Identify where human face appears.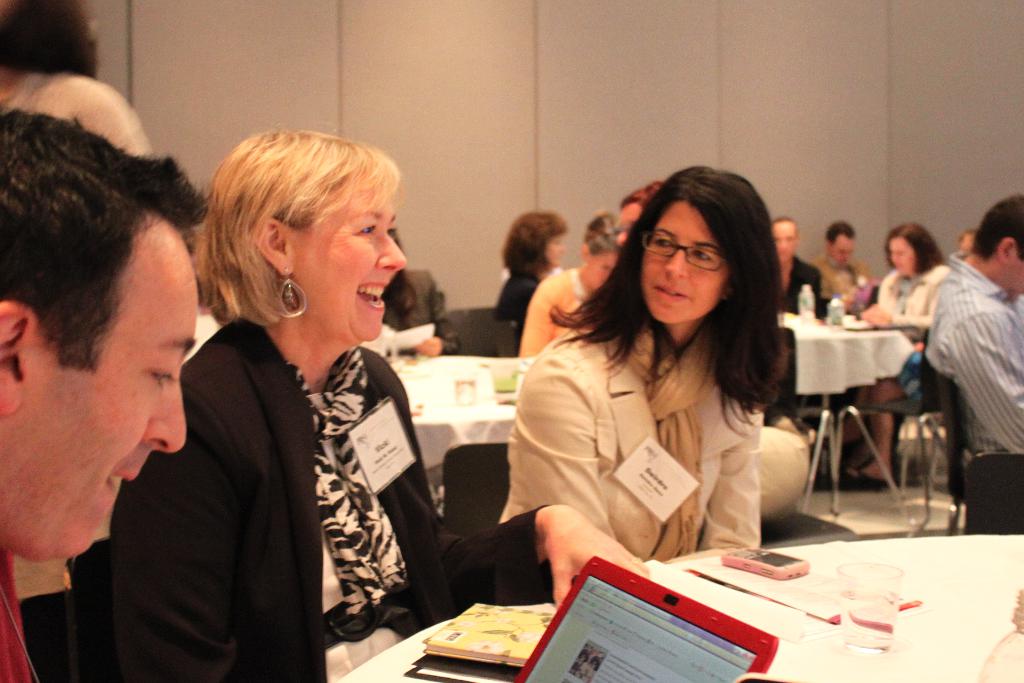
Appears at 541, 226, 563, 268.
